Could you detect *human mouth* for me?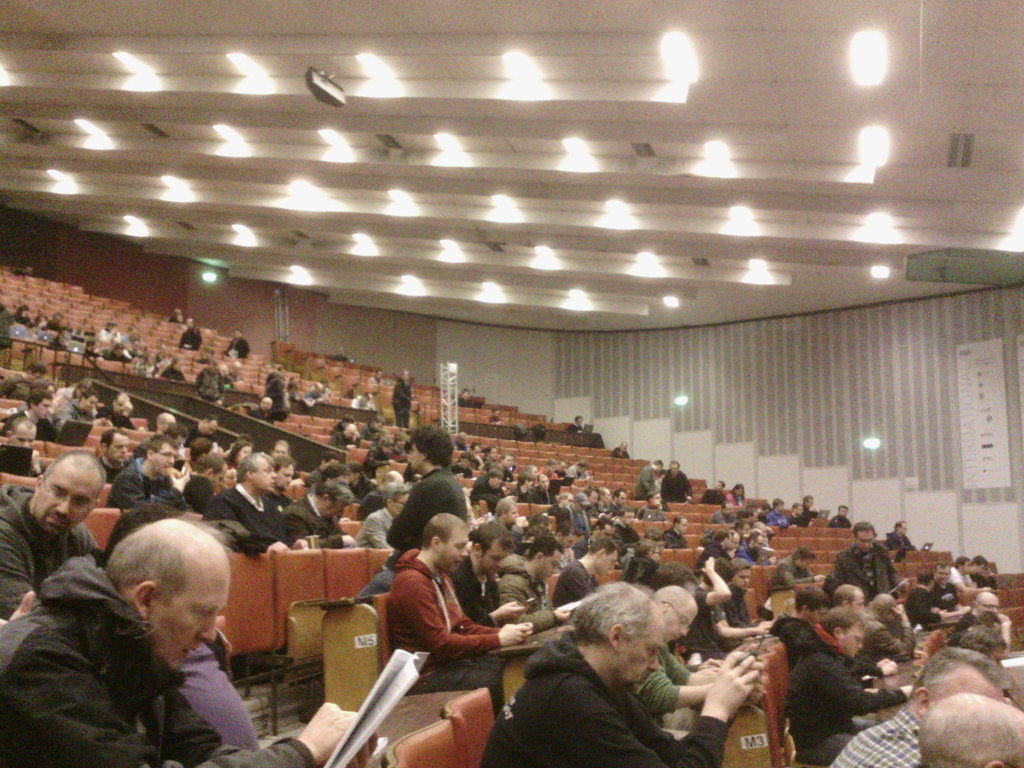
Detection result: (left=44, top=512, right=70, bottom=527).
